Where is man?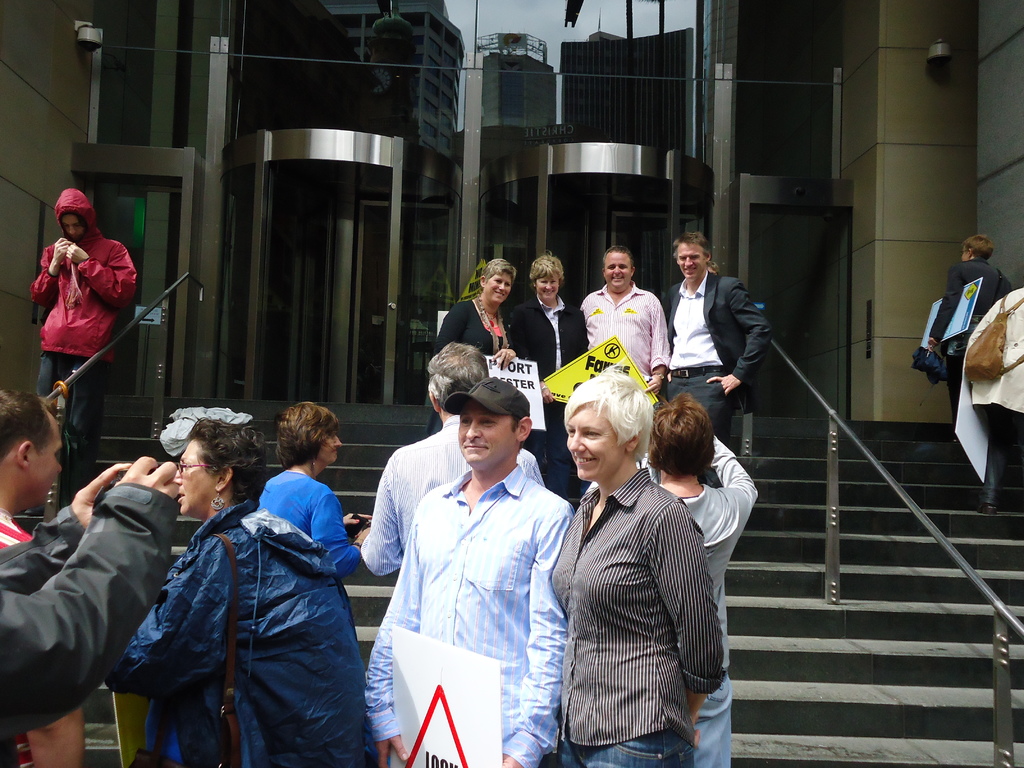
Rect(356, 339, 541, 573).
